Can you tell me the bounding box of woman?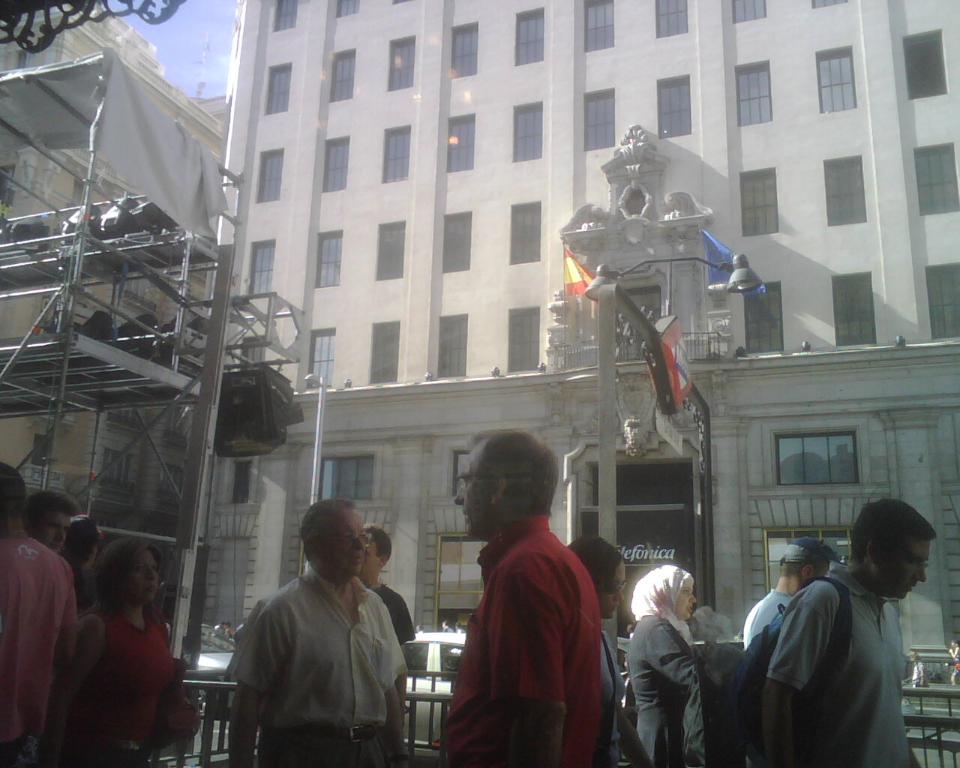
[53,532,180,751].
